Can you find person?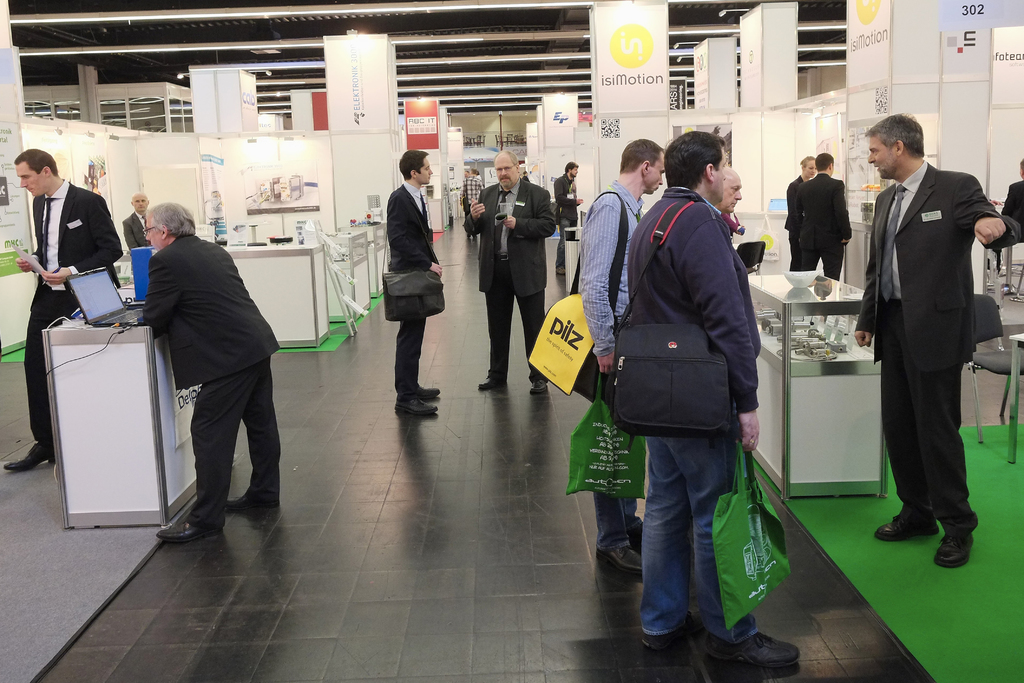
Yes, bounding box: box(0, 147, 132, 475).
